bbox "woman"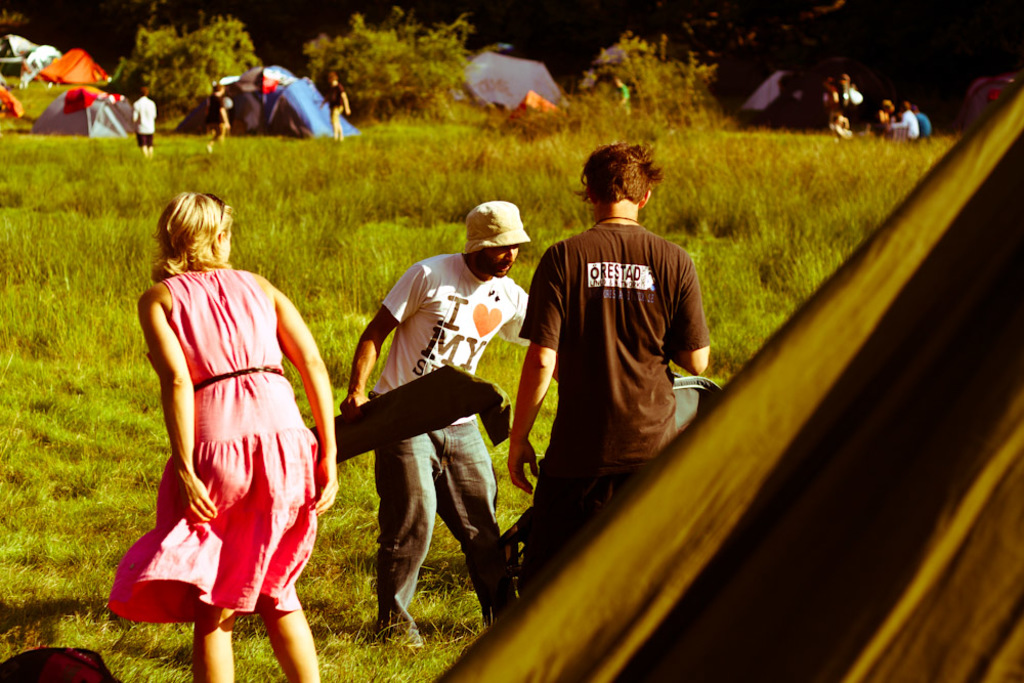
box(119, 153, 326, 655)
